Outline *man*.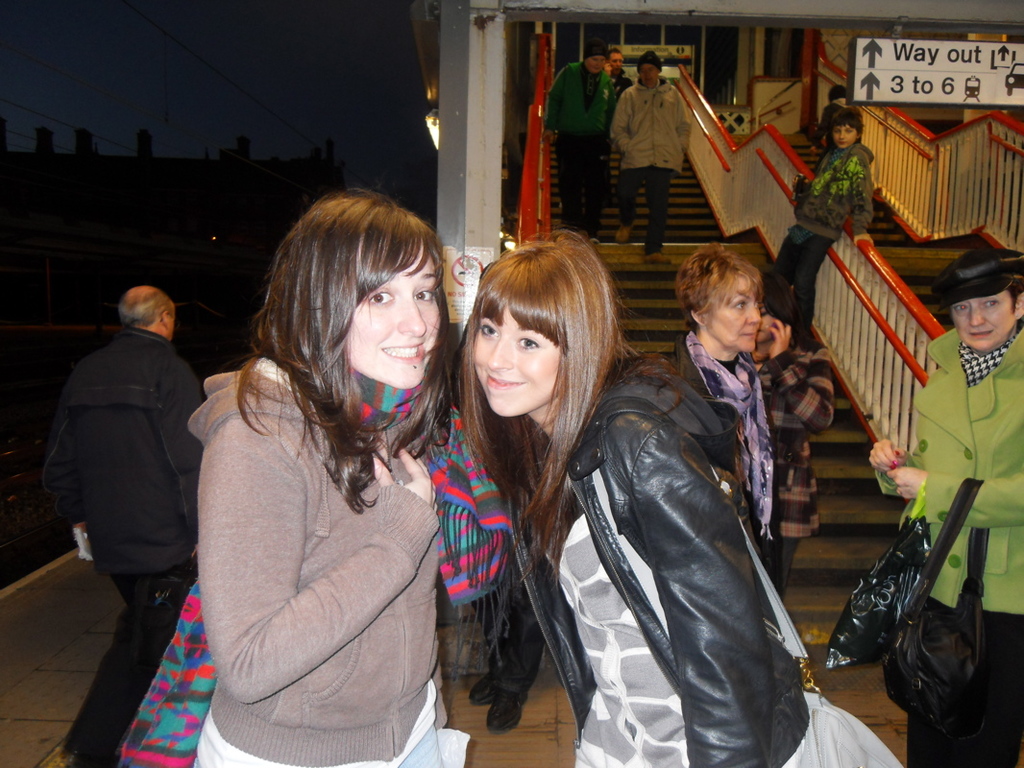
Outline: bbox(597, 48, 722, 238).
